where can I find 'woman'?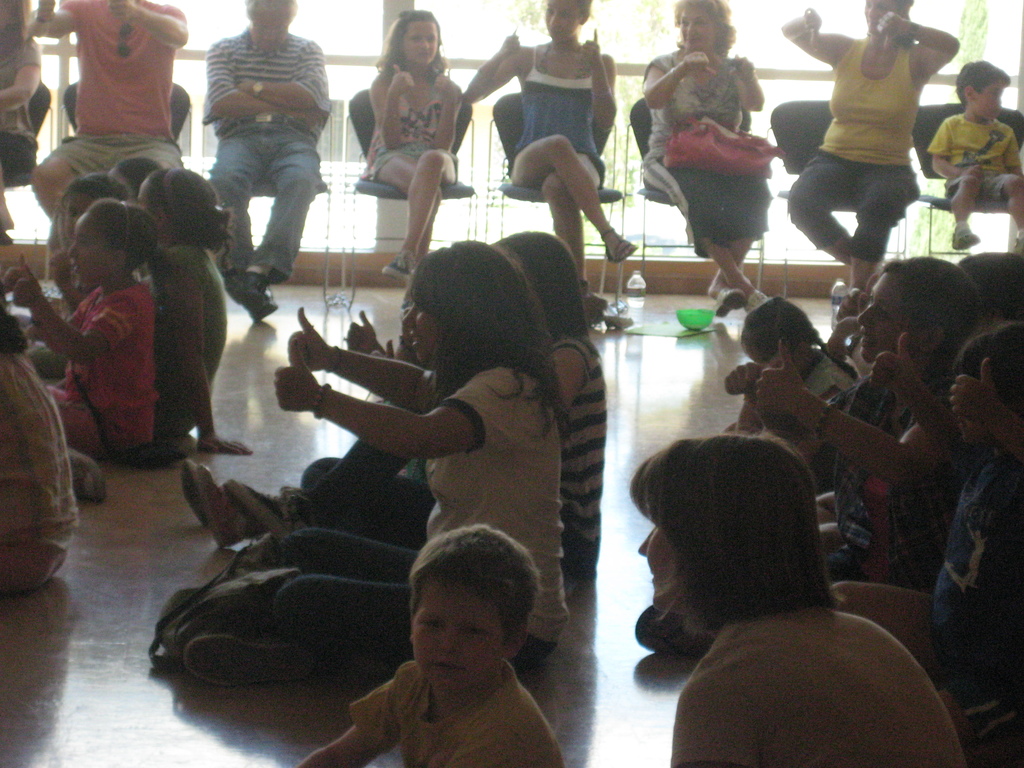
You can find it at {"left": 771, "top": 0, "right": 970, "bottom": 305}.
